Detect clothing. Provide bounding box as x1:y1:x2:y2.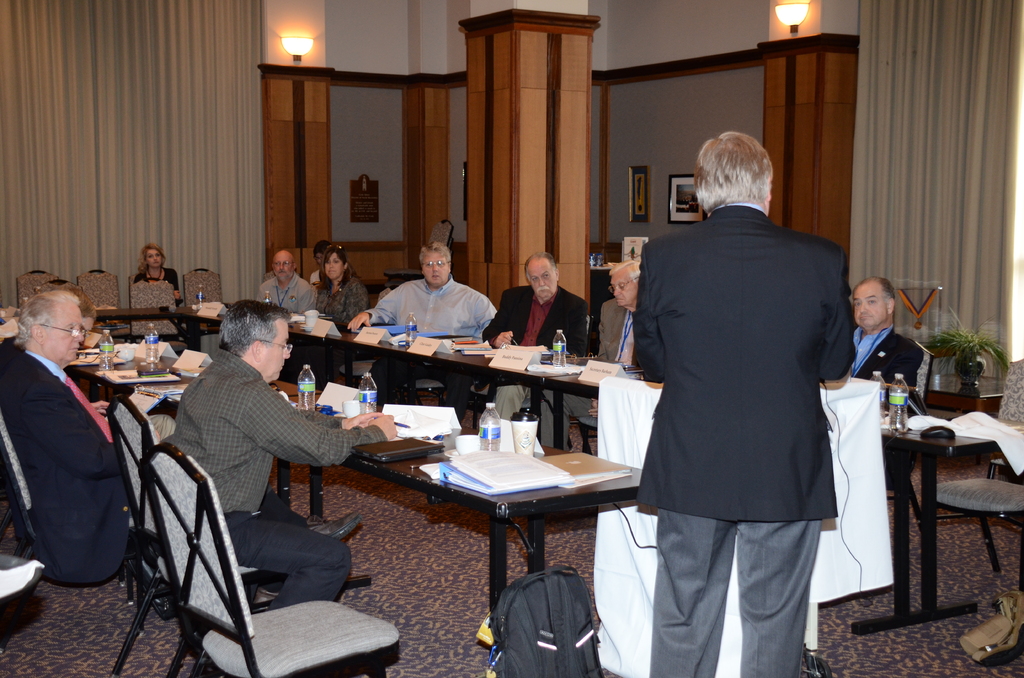
172:350:348:613.
